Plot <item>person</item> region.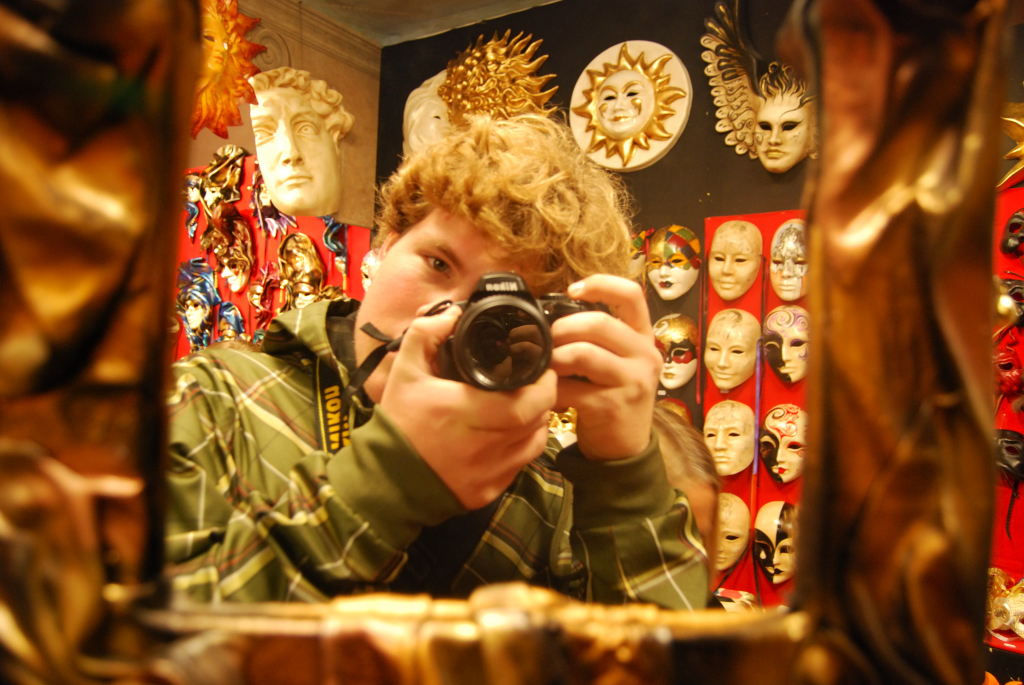
Plotted at 756:300:815:382.
